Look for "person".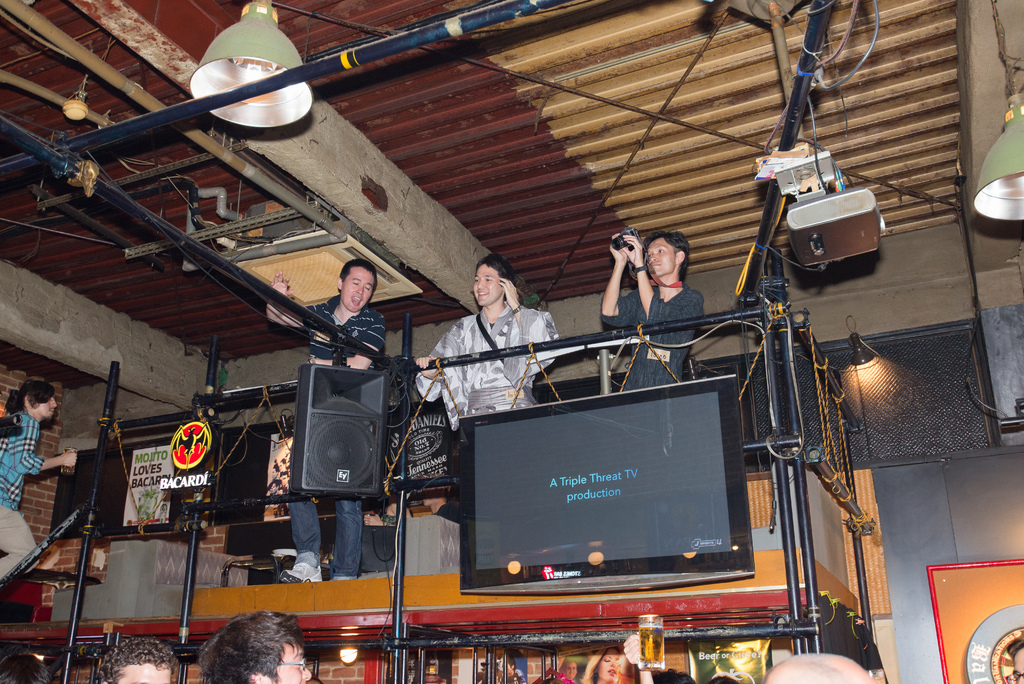
Found: locate(1011, 639, 1023, 683).
